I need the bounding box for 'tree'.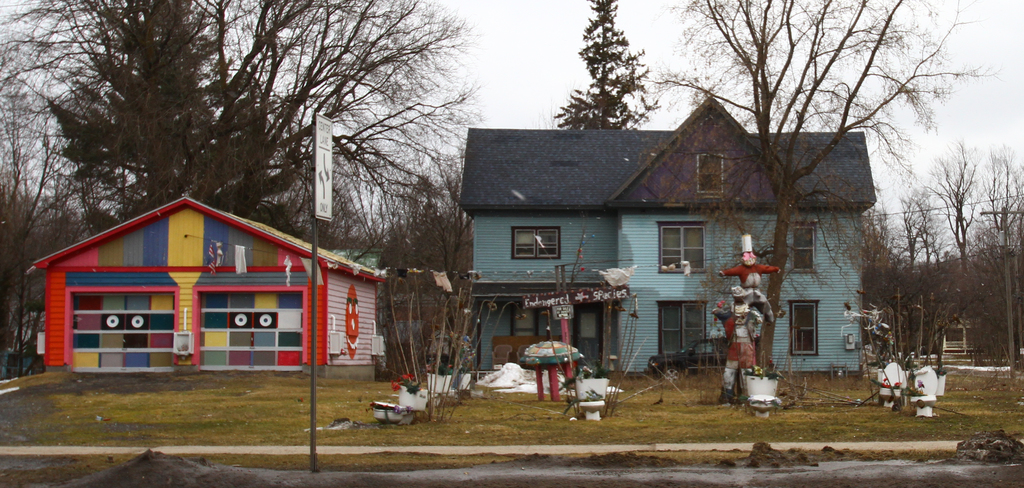
Here it is: select_region(0, 0, 491, 258).
